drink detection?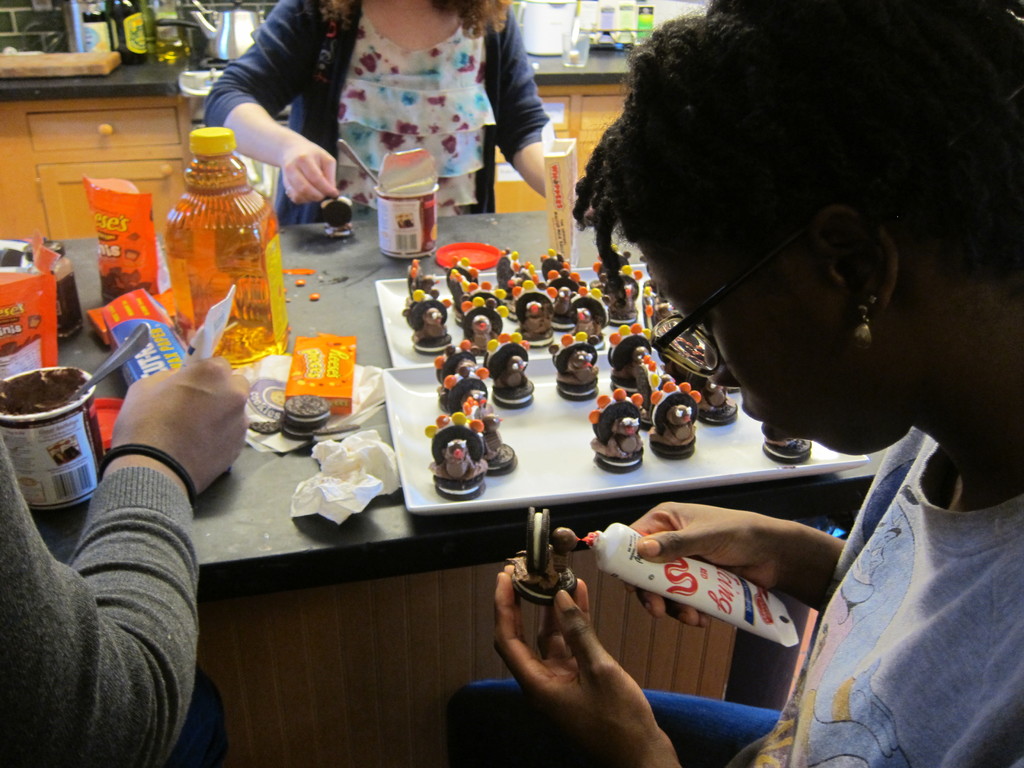
168:126:291:363
